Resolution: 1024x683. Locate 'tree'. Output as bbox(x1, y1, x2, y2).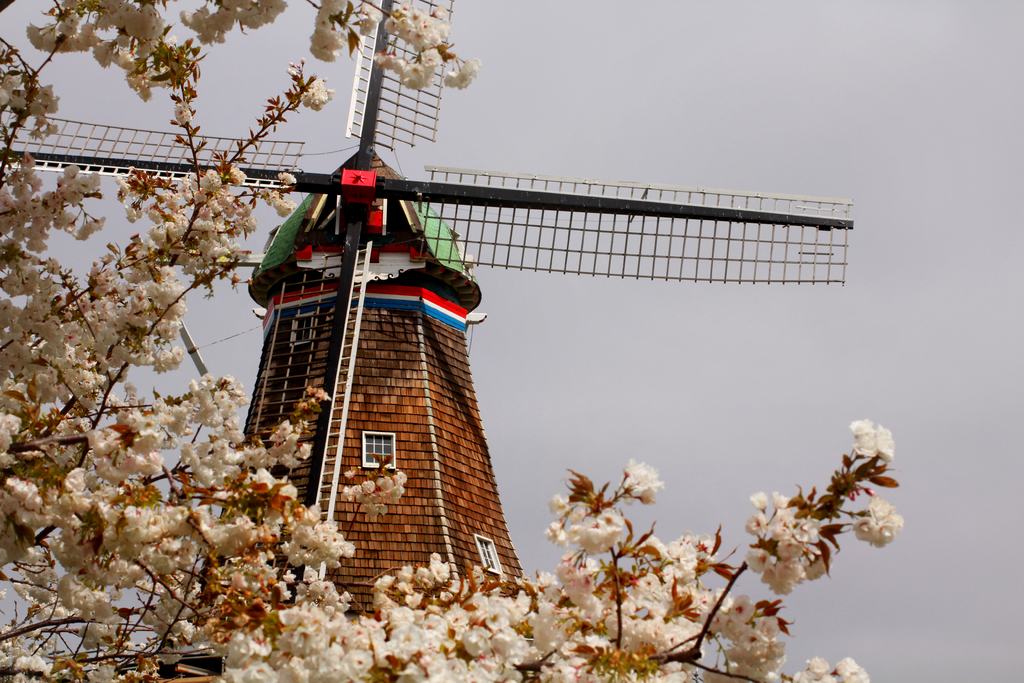
bbox(0, 0, 907, 682).
